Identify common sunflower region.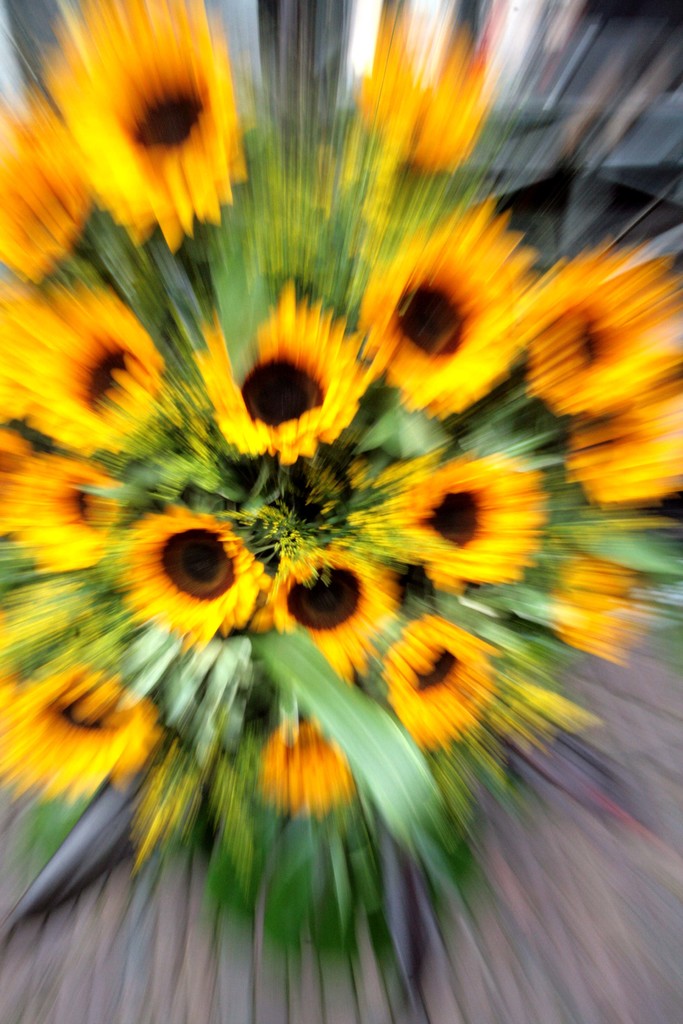
Region: region(117, 514, 276, 668).
